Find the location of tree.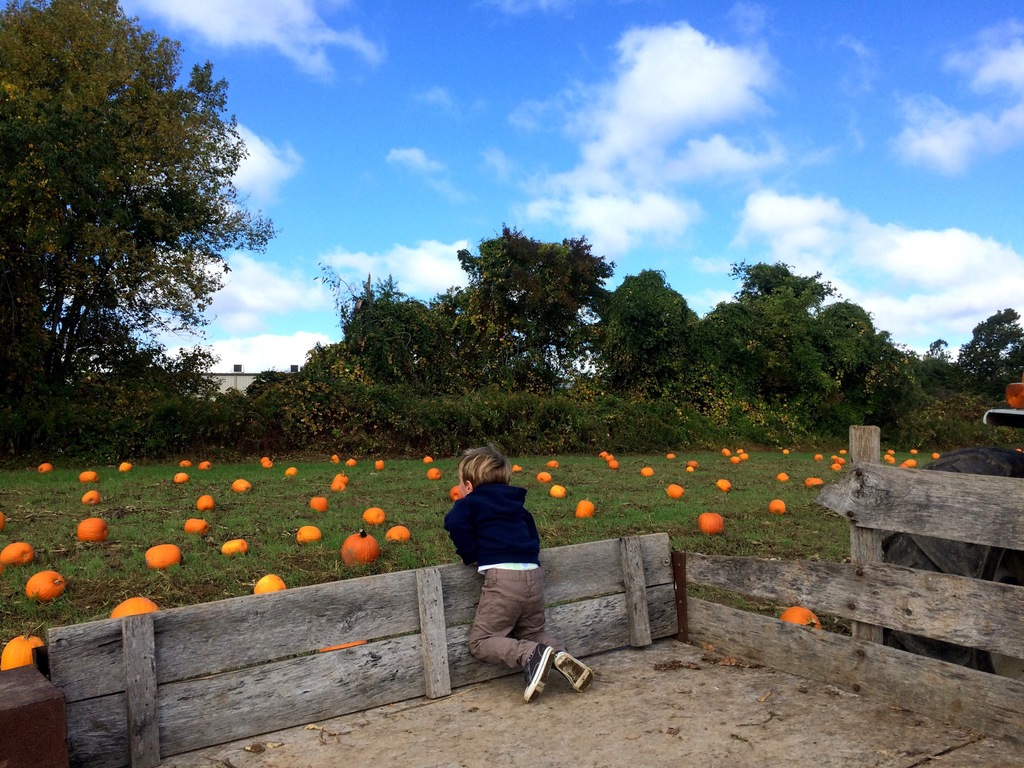
Location: box=[0, 0, 285, 456].
